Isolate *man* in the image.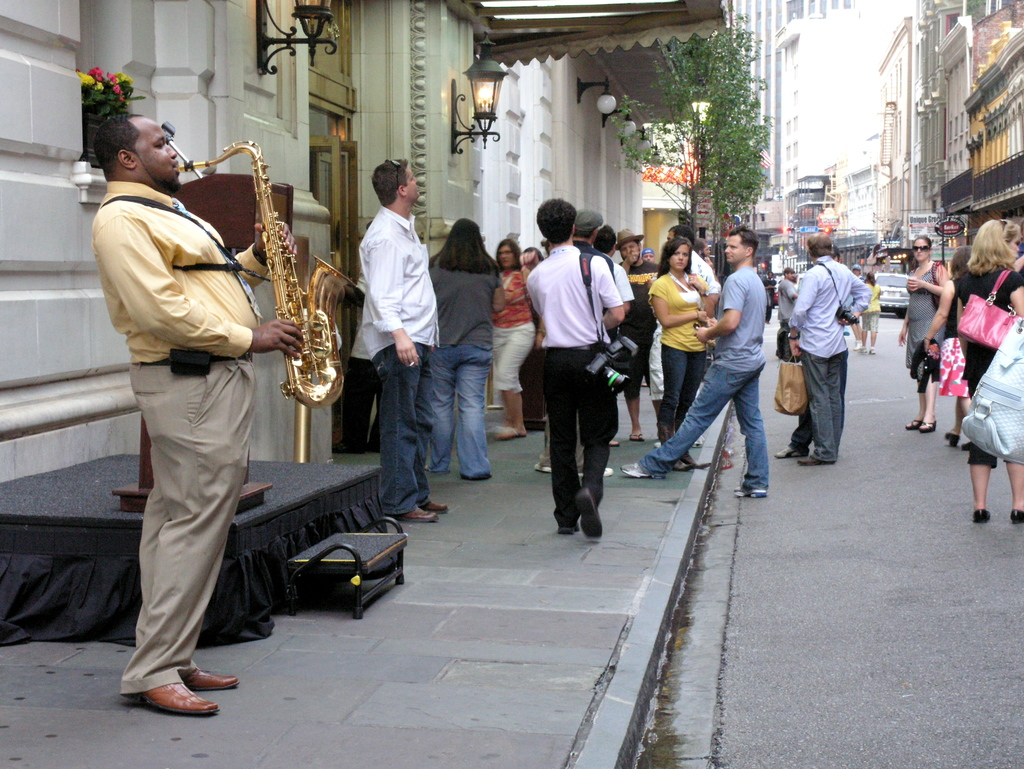
Isolated region: {"left": 96, "top": 74, "right": 298, "bottom": 705}.
